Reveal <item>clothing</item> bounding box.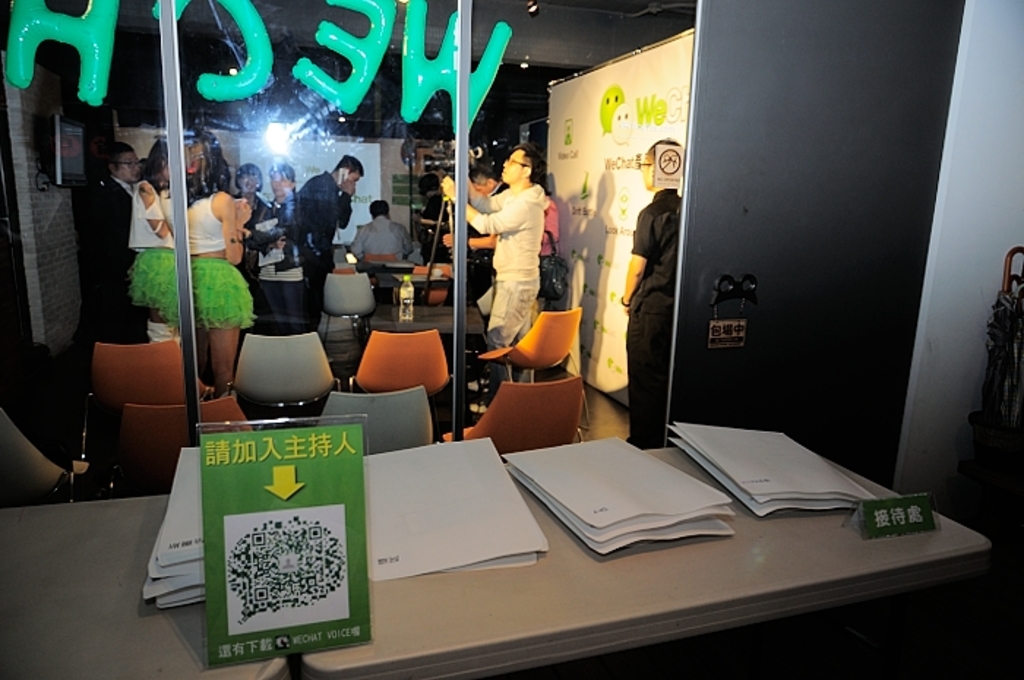
Revealed: left=620, top=197, right=688, bottom=447.
